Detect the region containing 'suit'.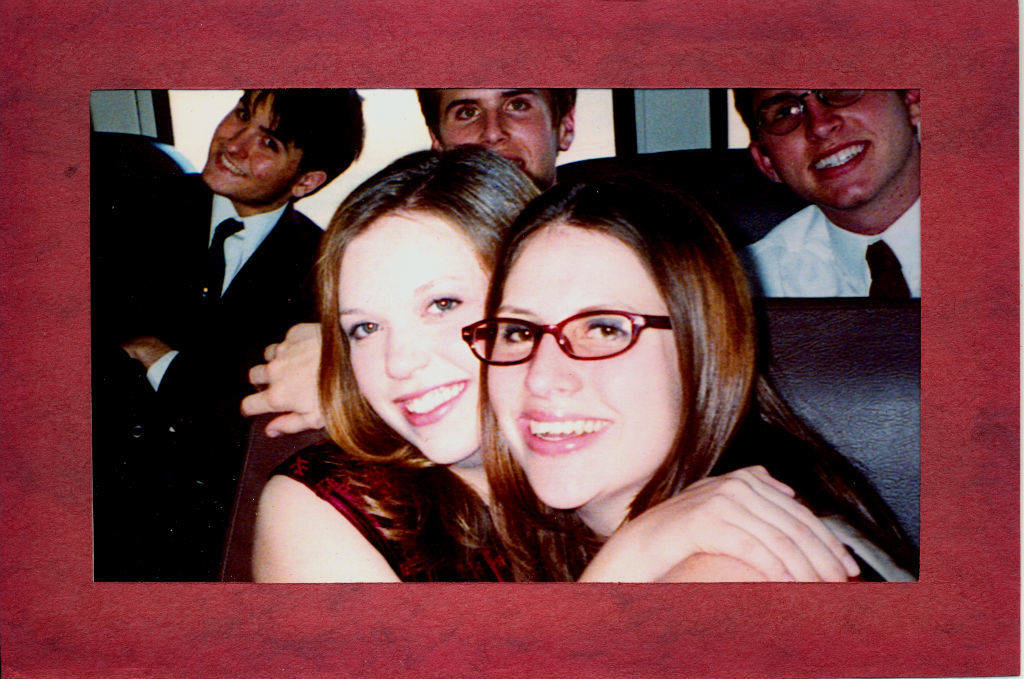
[122,110,332,537].
